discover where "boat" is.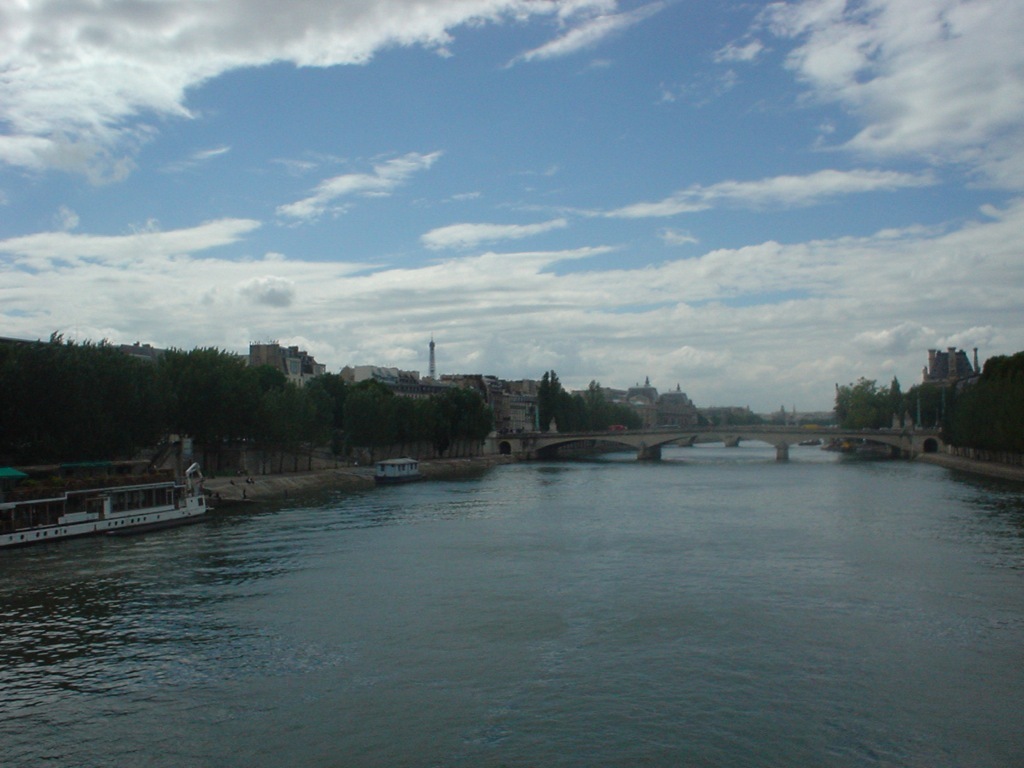
Discovered at 0:416:477:561.
